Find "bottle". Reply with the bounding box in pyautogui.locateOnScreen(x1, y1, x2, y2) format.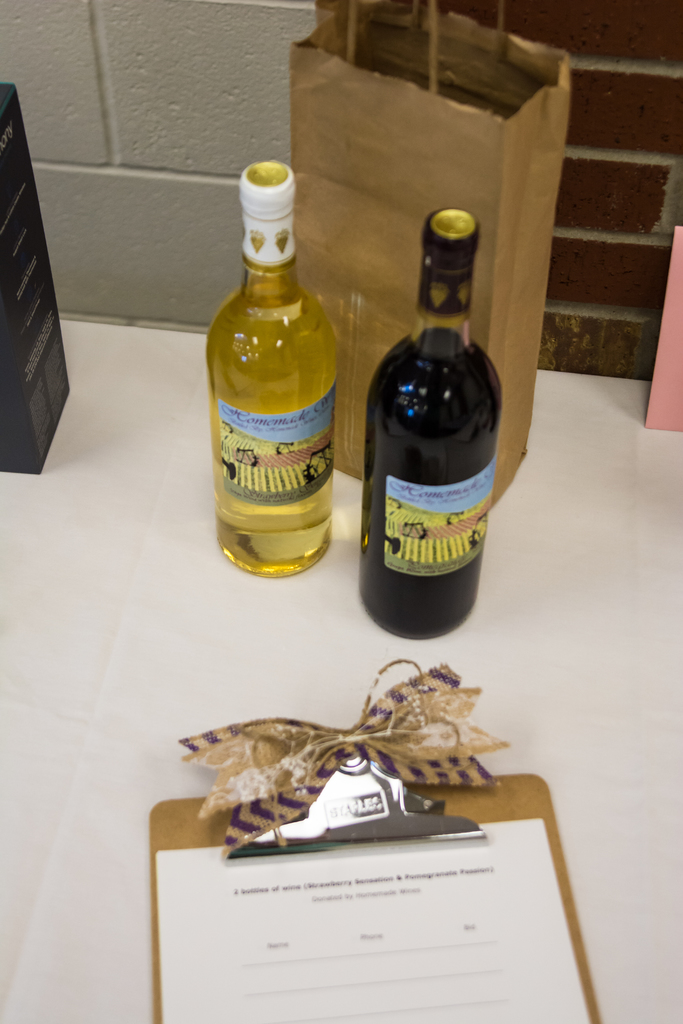
pyautogui.locateOnScreen(369, 204, 497, 648).
